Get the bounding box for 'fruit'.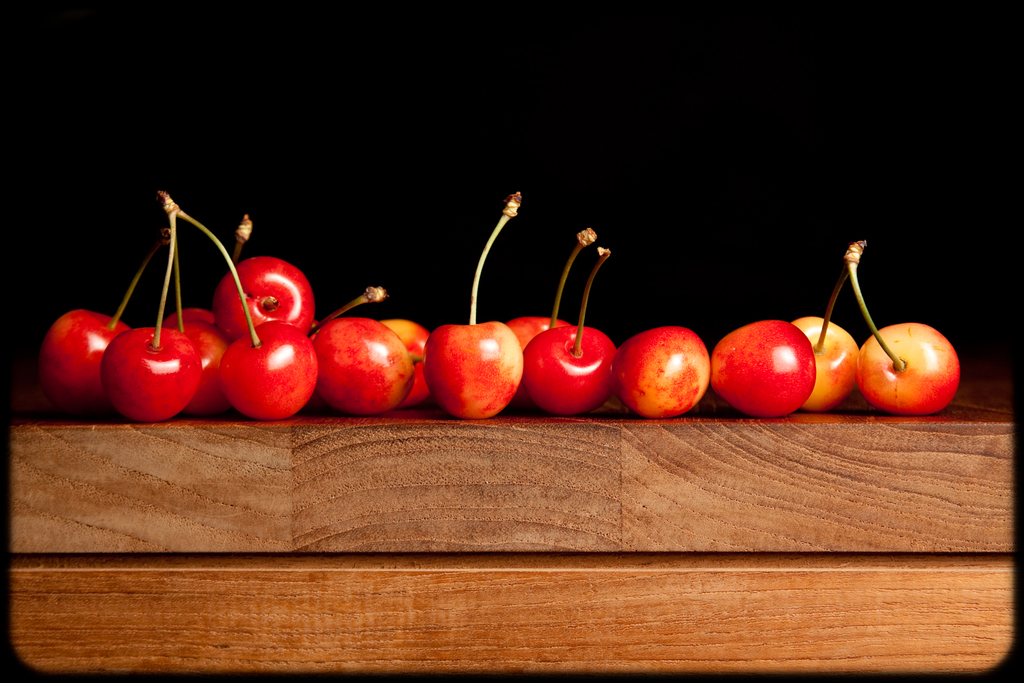
detection(36, 311, 133, 410).
